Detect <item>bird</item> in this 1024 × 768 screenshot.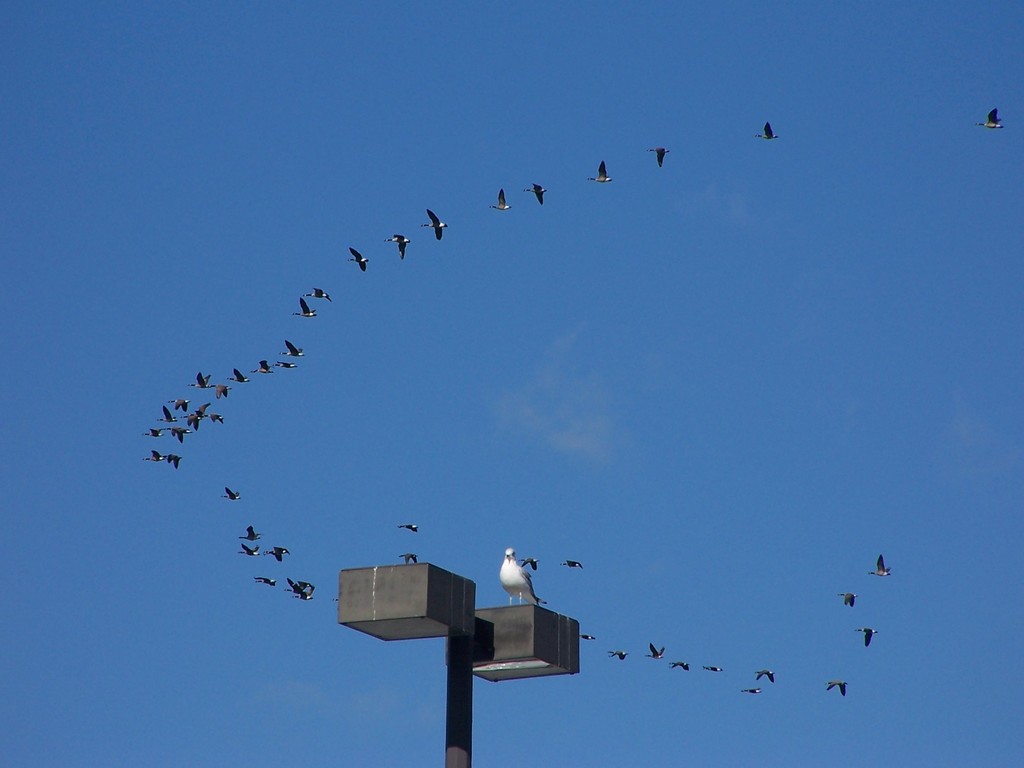
Detection: [330,596,339,600].
